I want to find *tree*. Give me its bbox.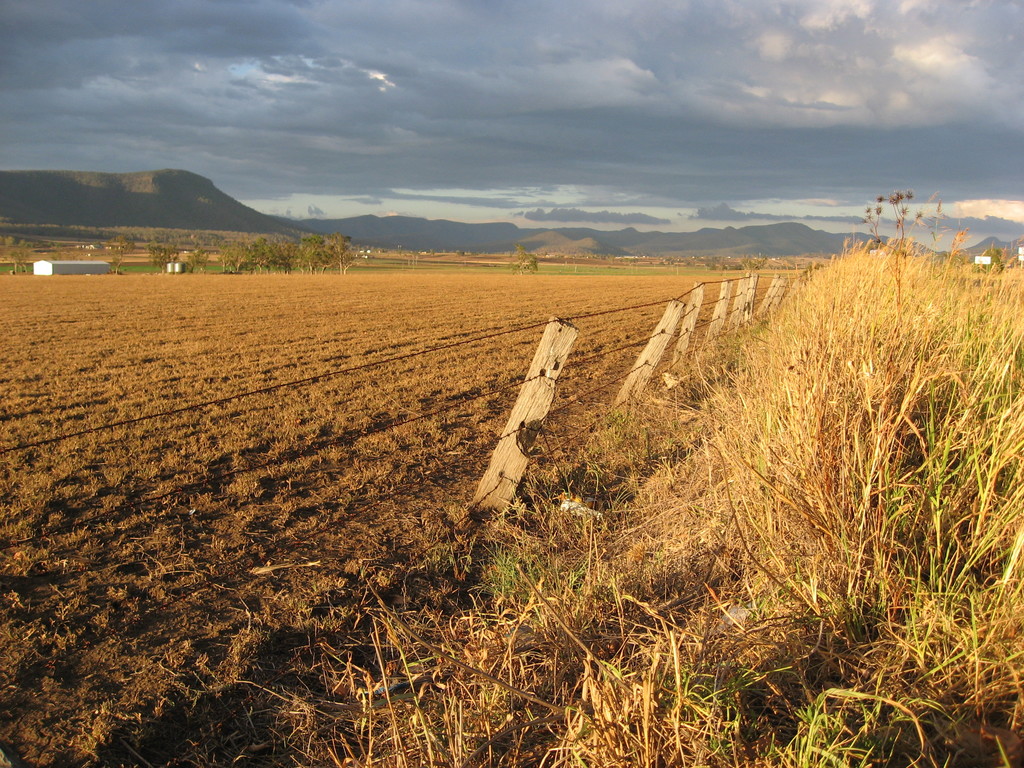
box=[107, 246, 124, 275].
